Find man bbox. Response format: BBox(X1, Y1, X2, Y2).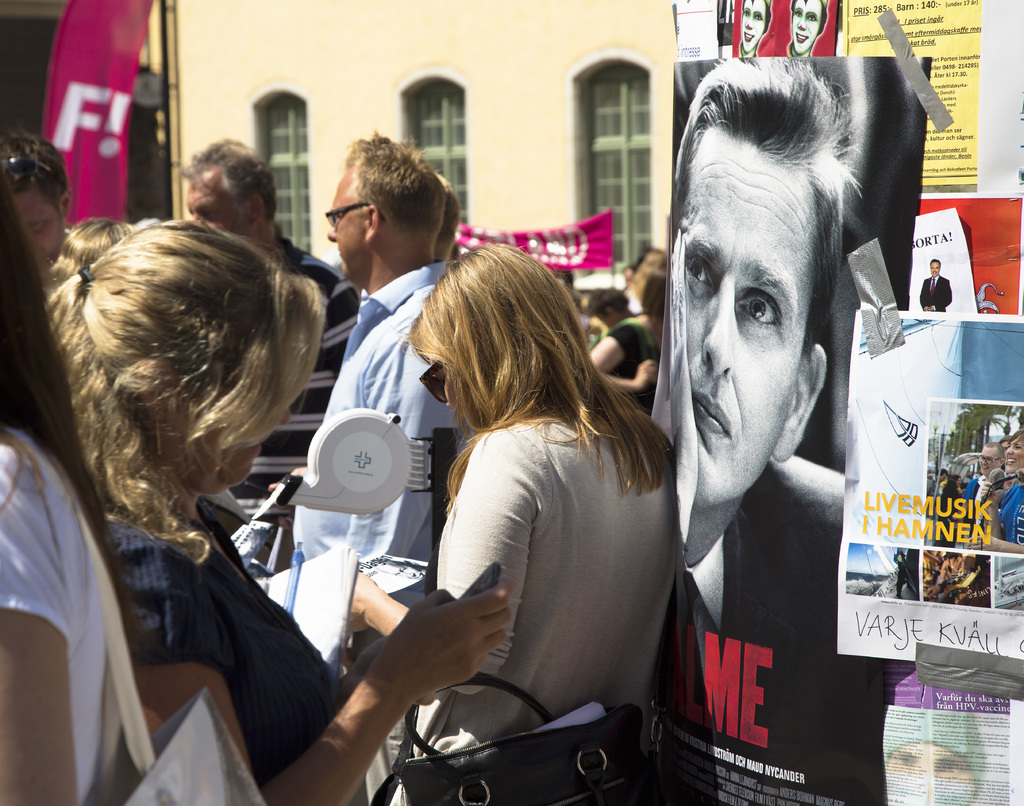
BBox(269, 133, 448, 805).
